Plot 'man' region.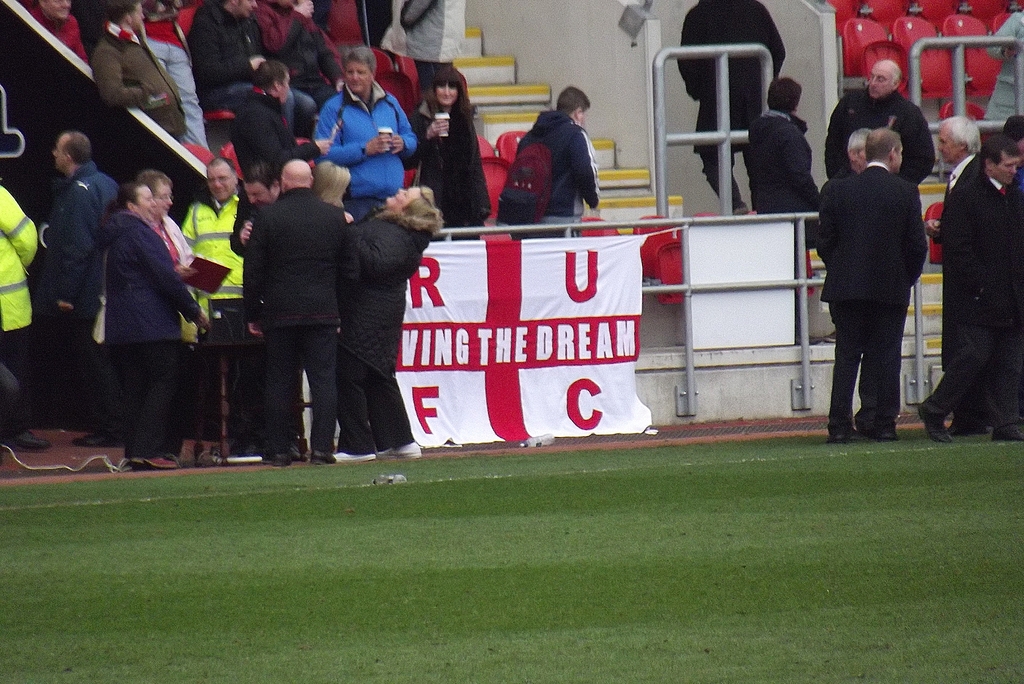
Plotted at [x1=822, y1=127, x2=932, y2=438].
